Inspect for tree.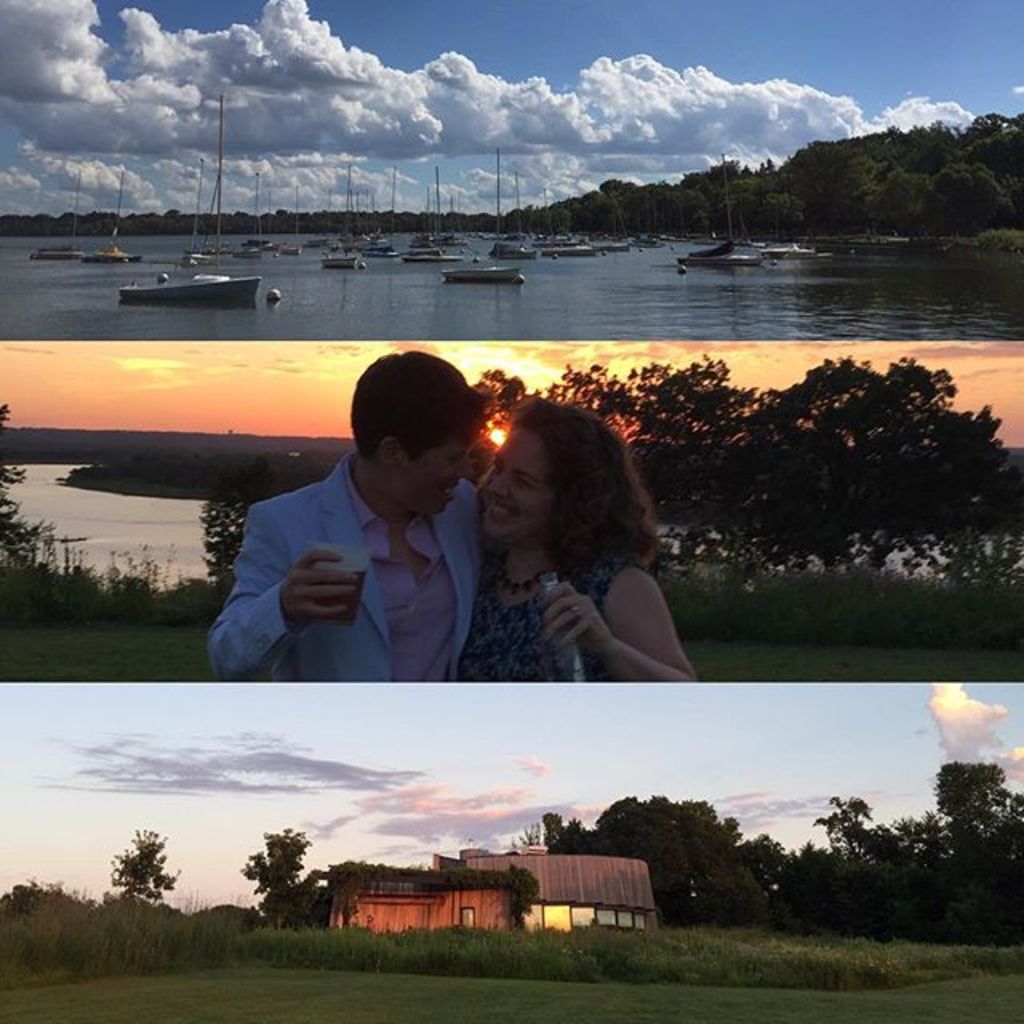
Inspection: <bbox>515, 806, 587, 856</bbox>.
